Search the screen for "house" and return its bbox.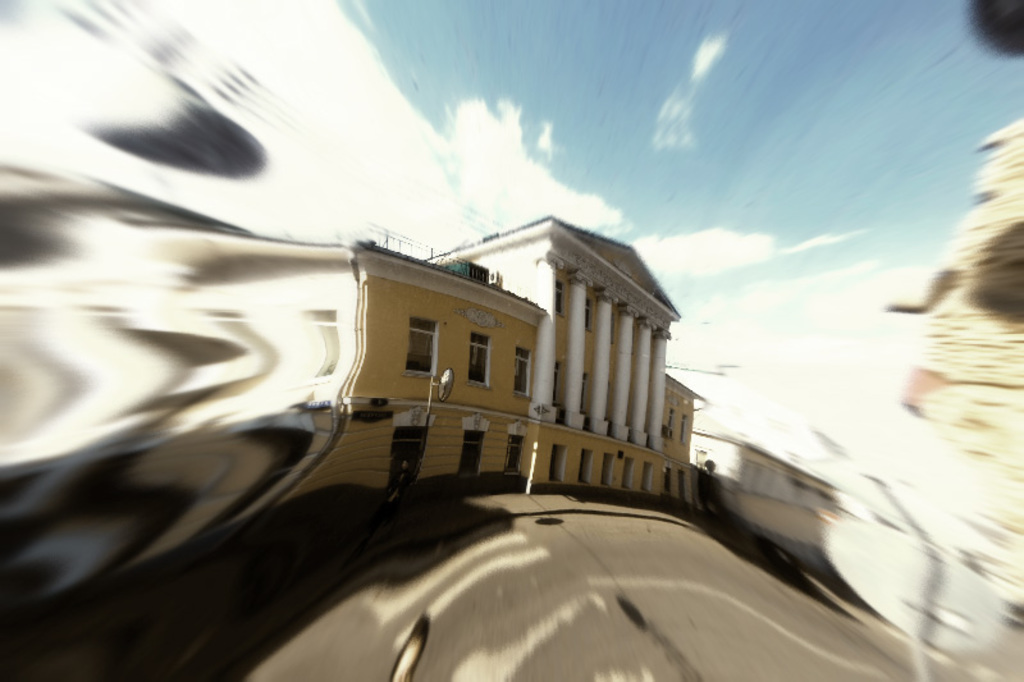
Found: x1=270, y1=215, x2=707, y2=498.
